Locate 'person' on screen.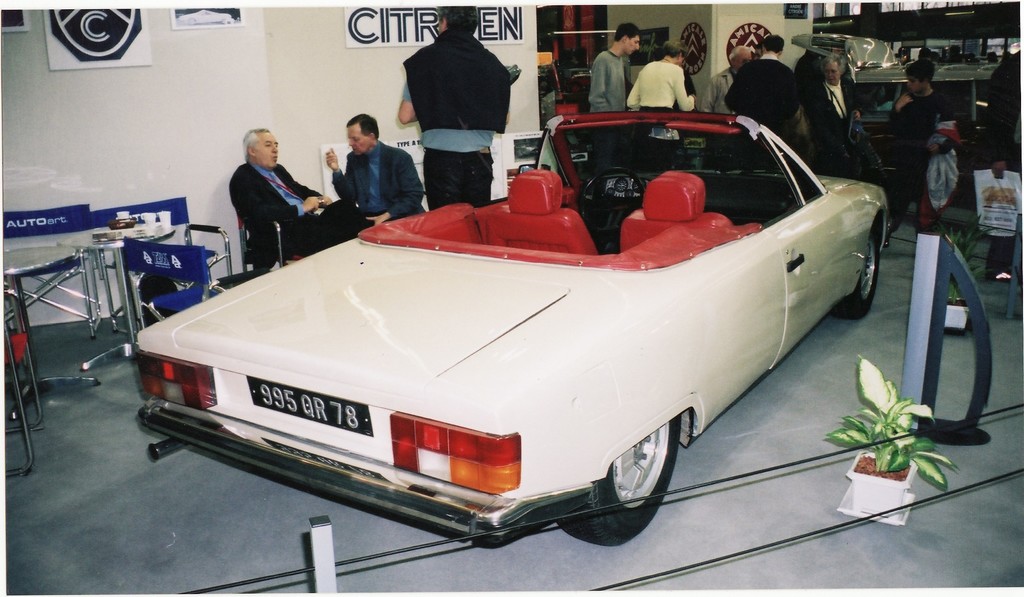
On screen at x1=321 y1=111 x2=420 y2=244.
